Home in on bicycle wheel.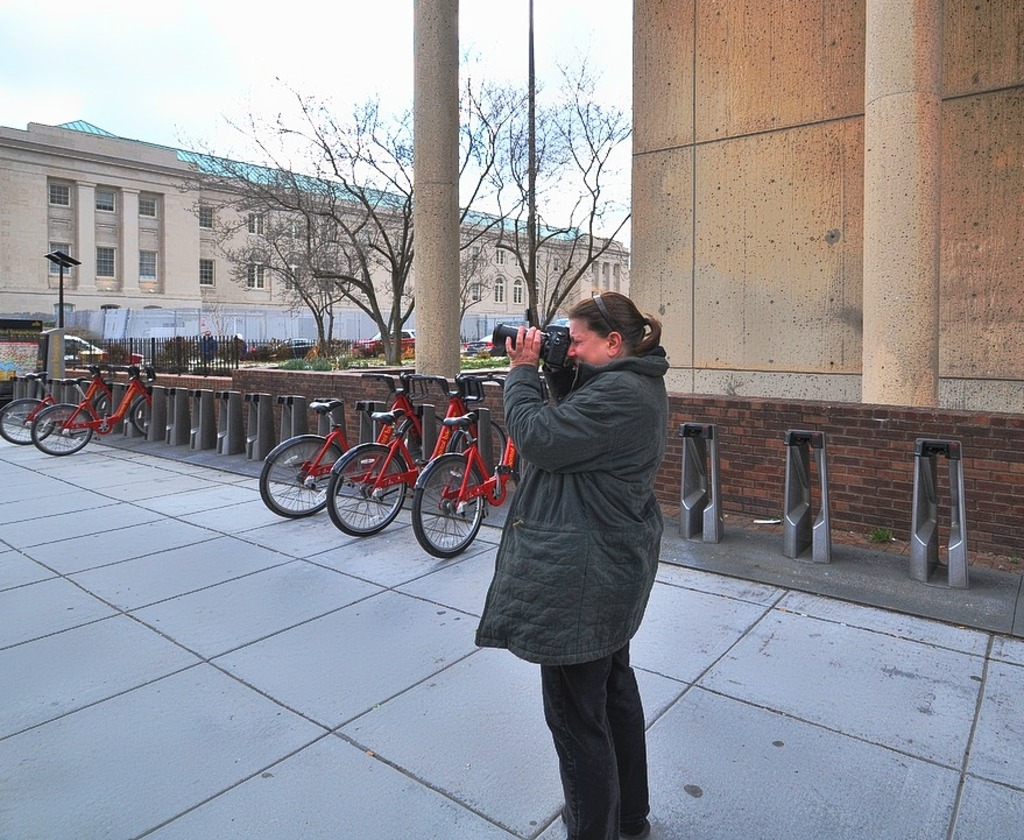
Homed in at l=33, t=405, r=97, b=456.
